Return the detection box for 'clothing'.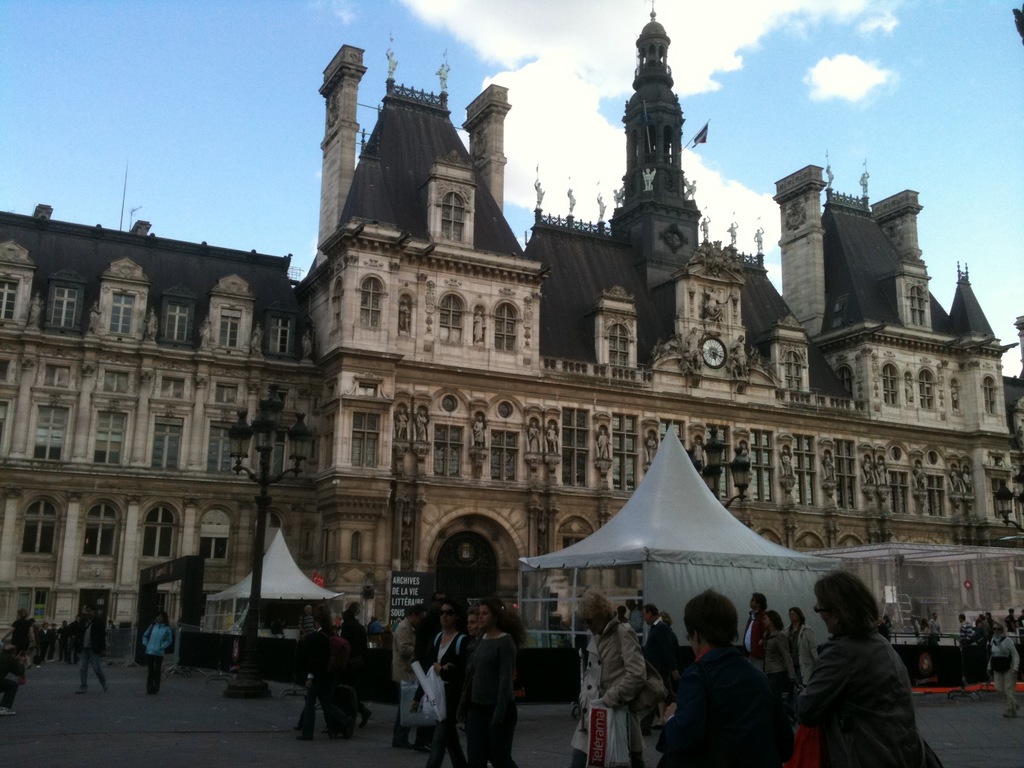
x1=48, y1=630, x2=62, y2=657.
